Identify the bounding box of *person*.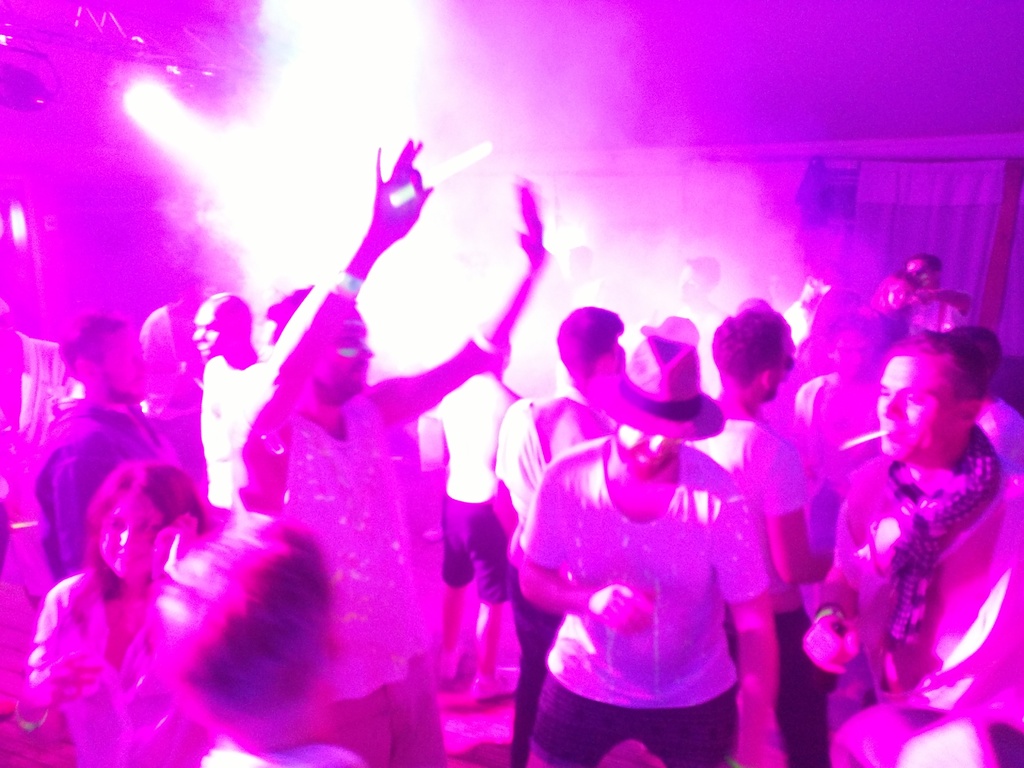
[x1=194, y1=287, x2=292, y2=532].
